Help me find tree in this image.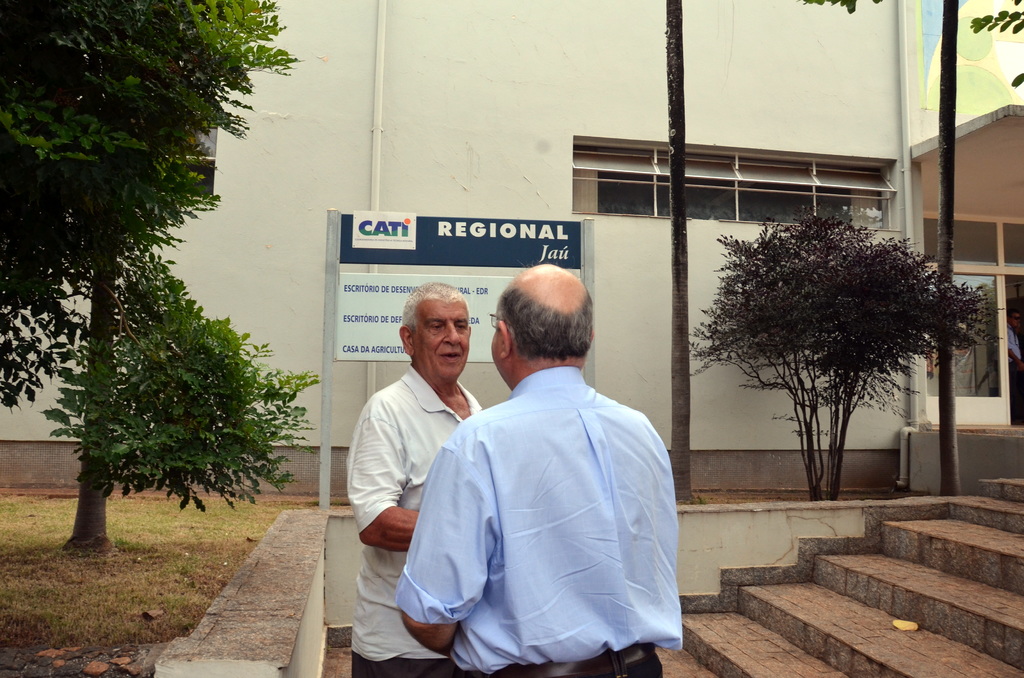
Found it: [x1=0, y1=0, x2=330, y2=549].
